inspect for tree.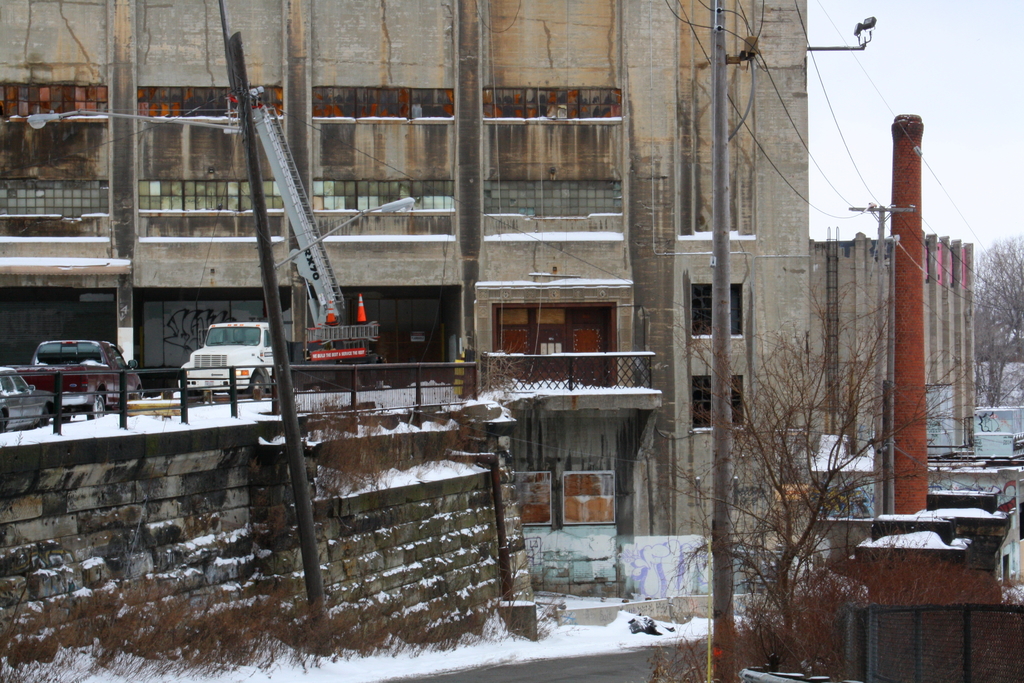
Inspection: left=645, top=278, right=985, bottom=676.
